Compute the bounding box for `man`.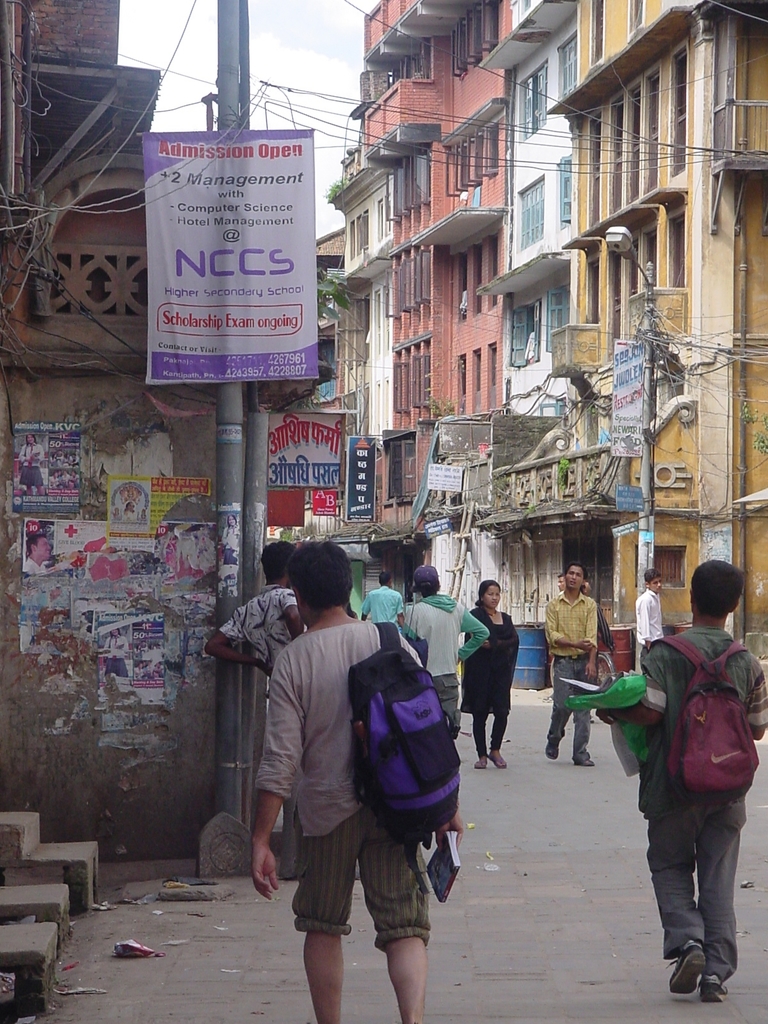
box=[397, 566, 486, 726].
